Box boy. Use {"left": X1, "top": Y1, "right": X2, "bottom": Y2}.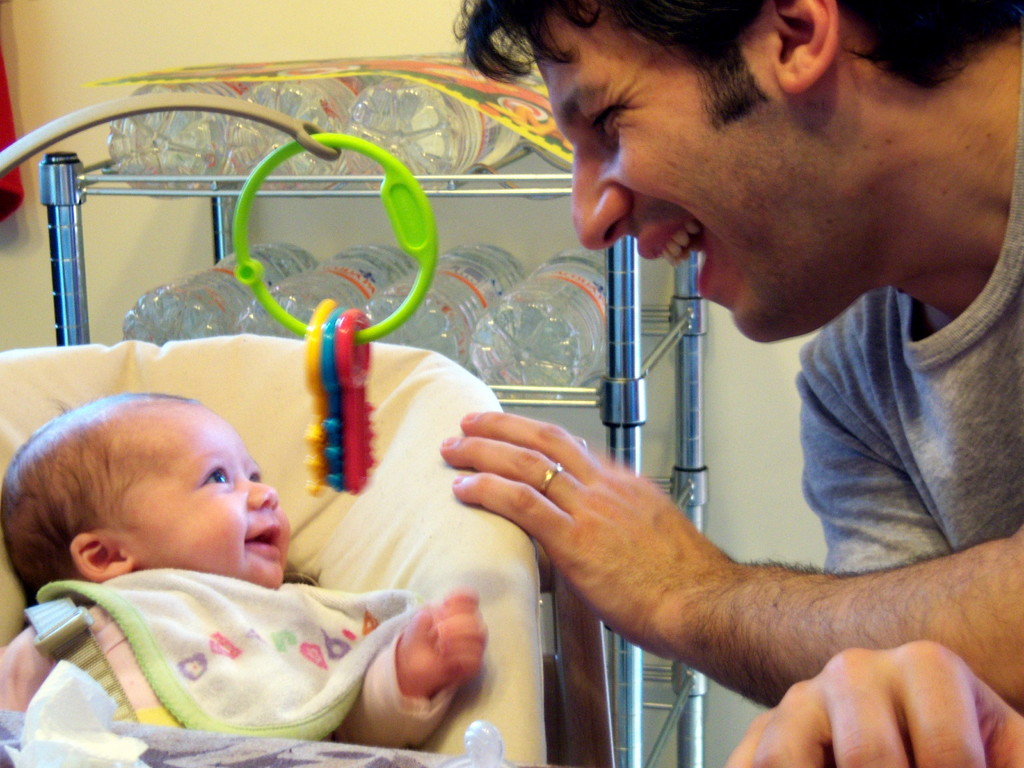
{"left": 0, "top": 385, "right": 496, "bottom": 759}.
